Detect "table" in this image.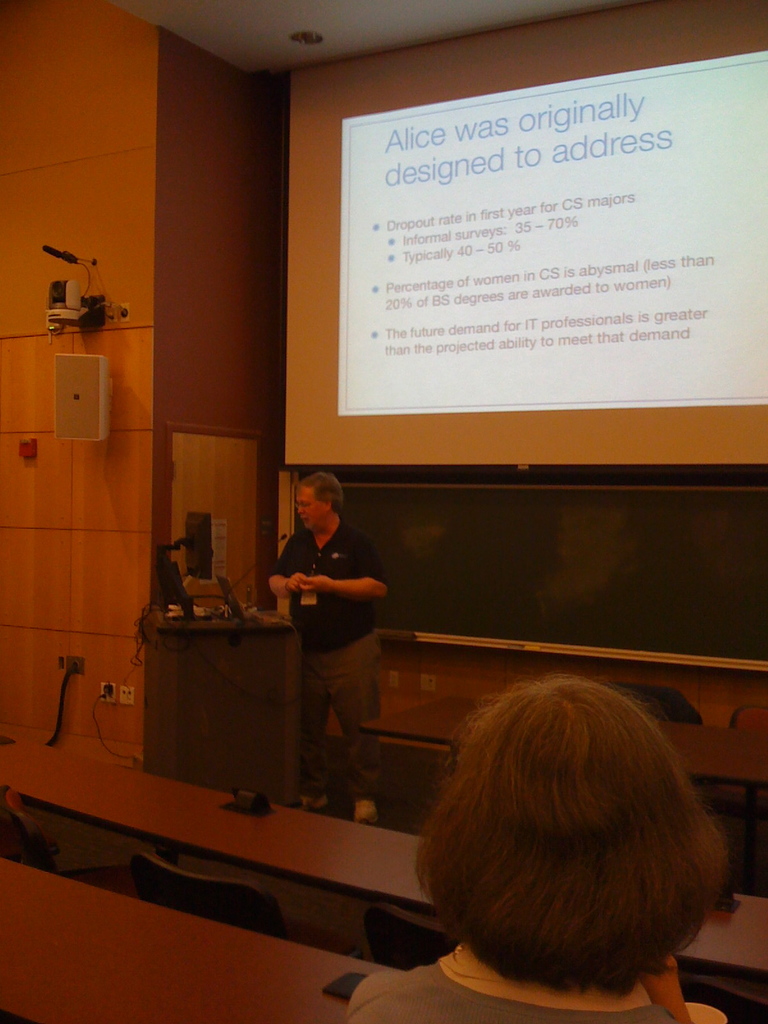
Detection: detection(106, 605, 319, 810).
